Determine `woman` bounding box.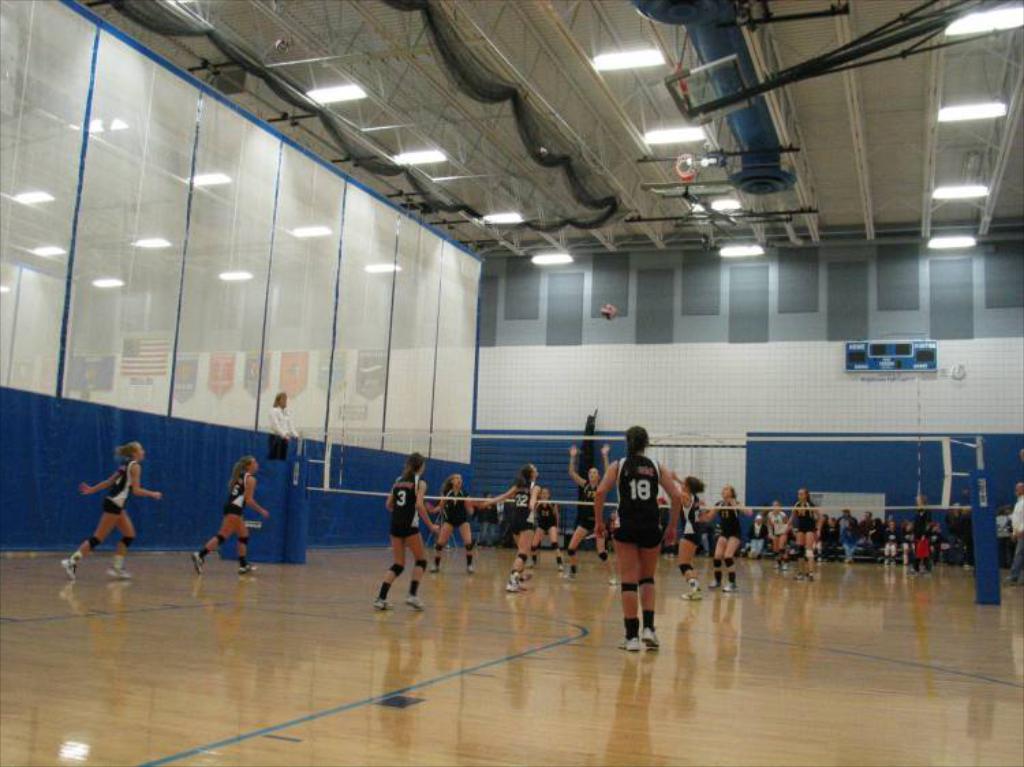
Determined: bbox(478, 465, 542, 588).
